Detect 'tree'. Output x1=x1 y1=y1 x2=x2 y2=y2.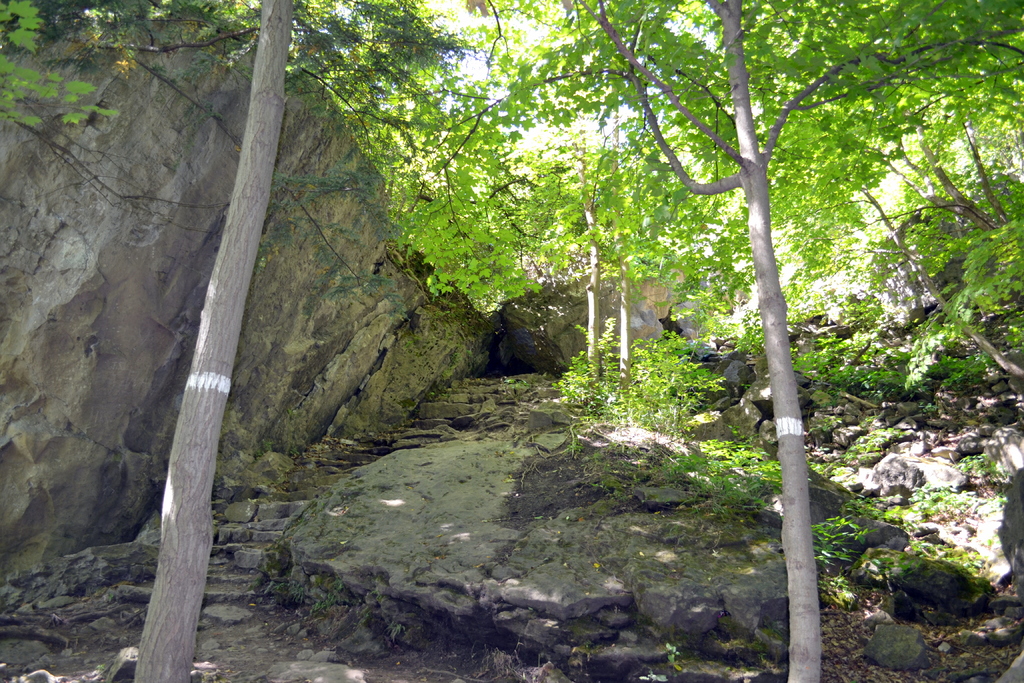
x1=512 y1=0 x2=1023 y2=682.
